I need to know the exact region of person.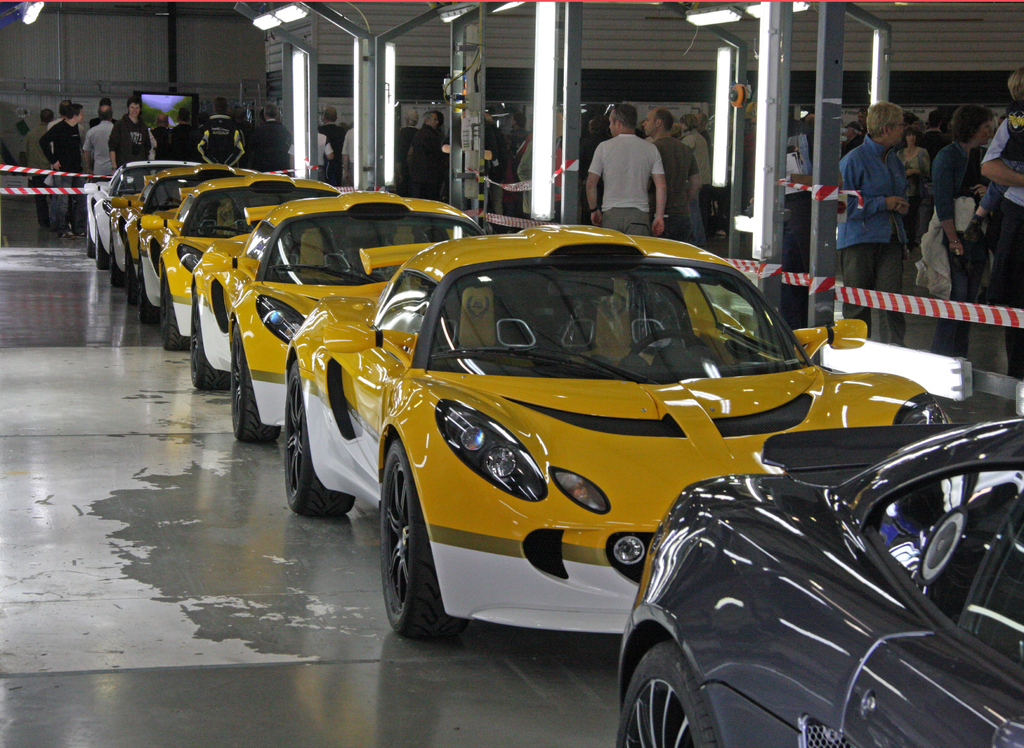
Region: l=483, t=110, r=512, b=218.
